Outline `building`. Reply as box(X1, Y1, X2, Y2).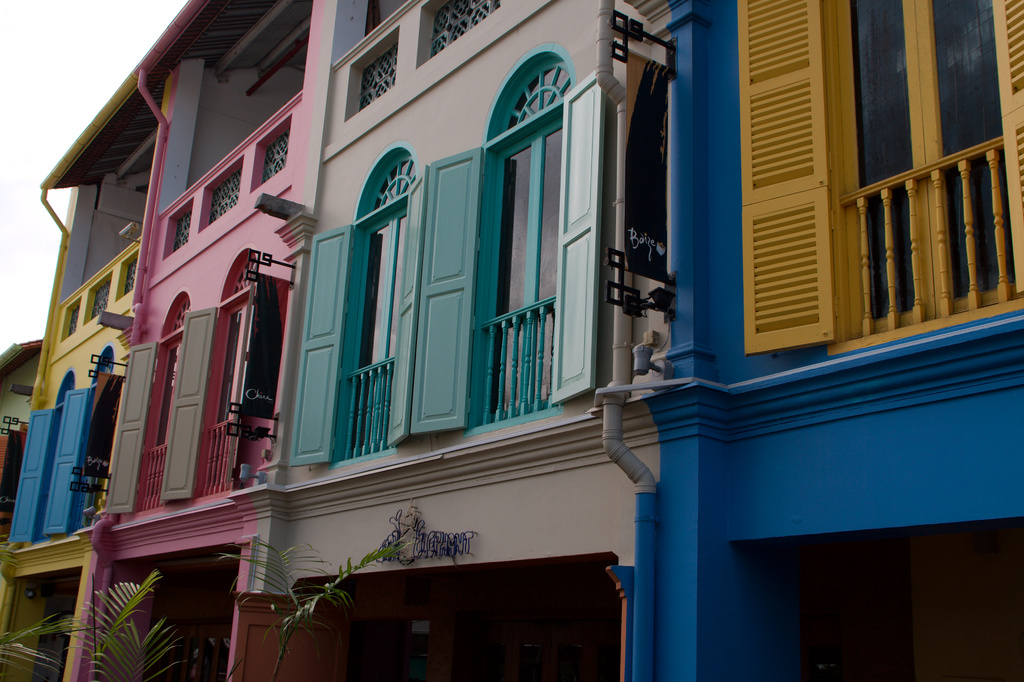
box(0, 54, 177, 681).
